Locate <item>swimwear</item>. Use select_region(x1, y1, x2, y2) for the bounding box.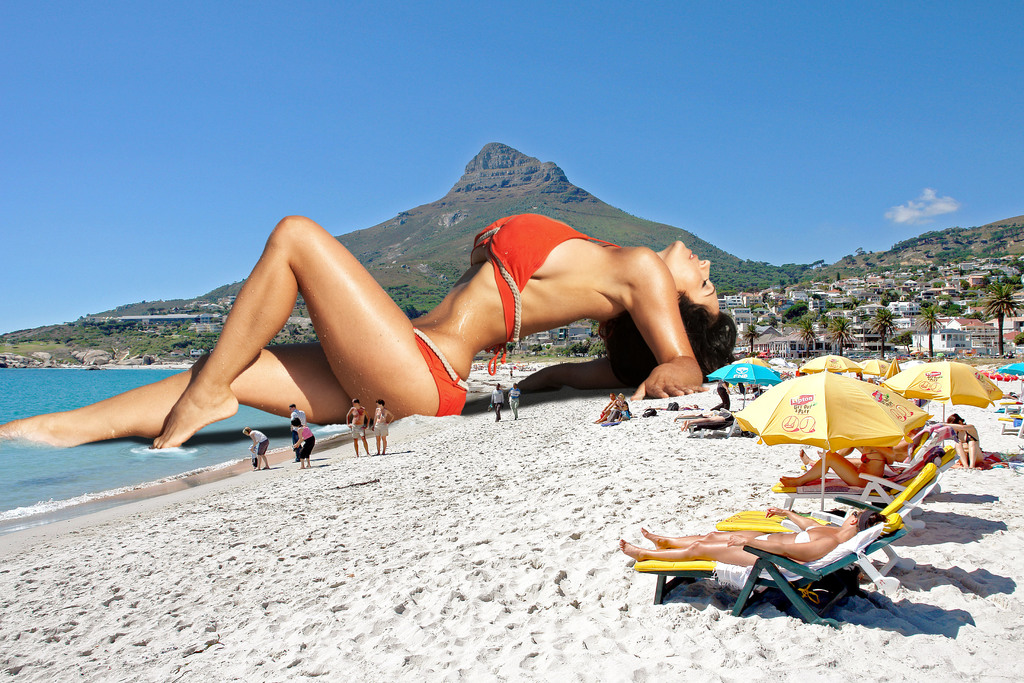
select_region(794, 525, 815, 546).
